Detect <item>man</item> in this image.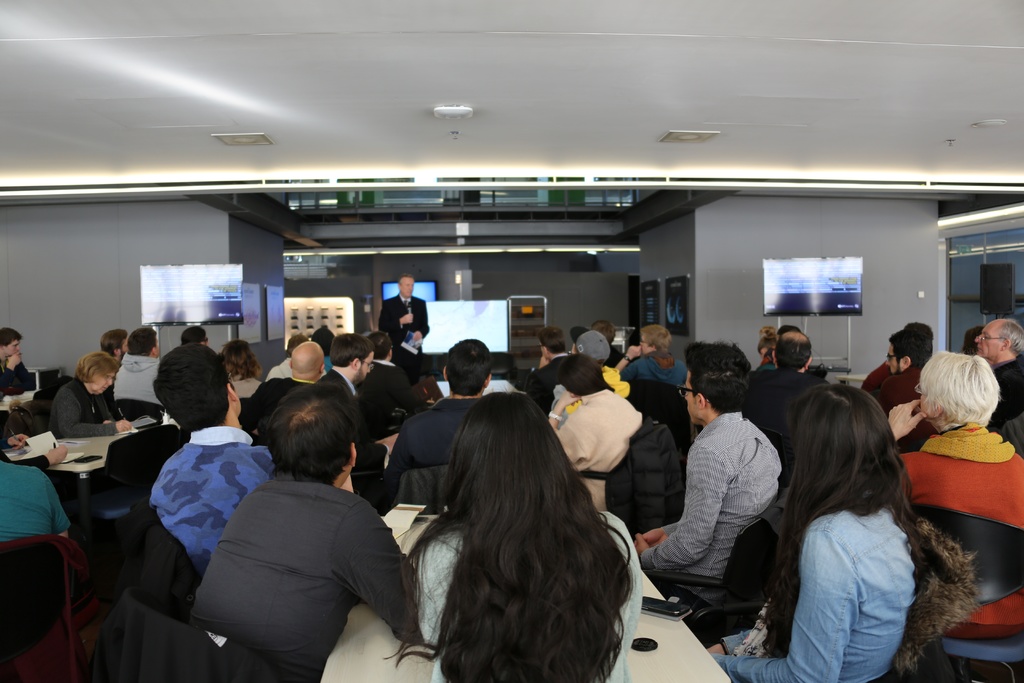
Detection: 538,325,586,406.
